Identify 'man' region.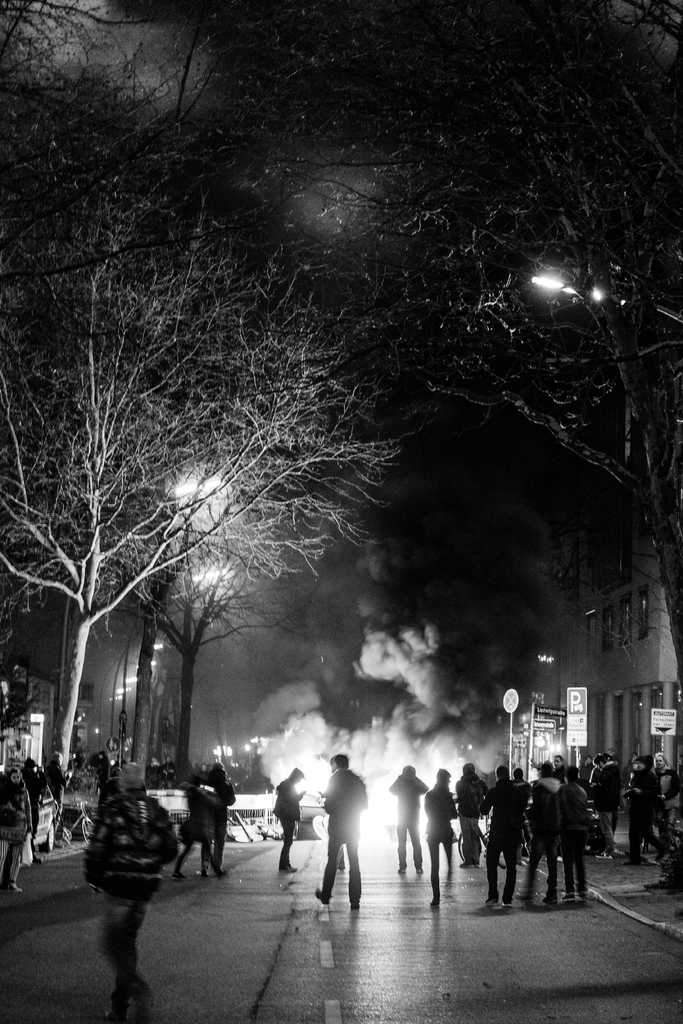
Region: <region>589, 749, 620, 860</region>.
